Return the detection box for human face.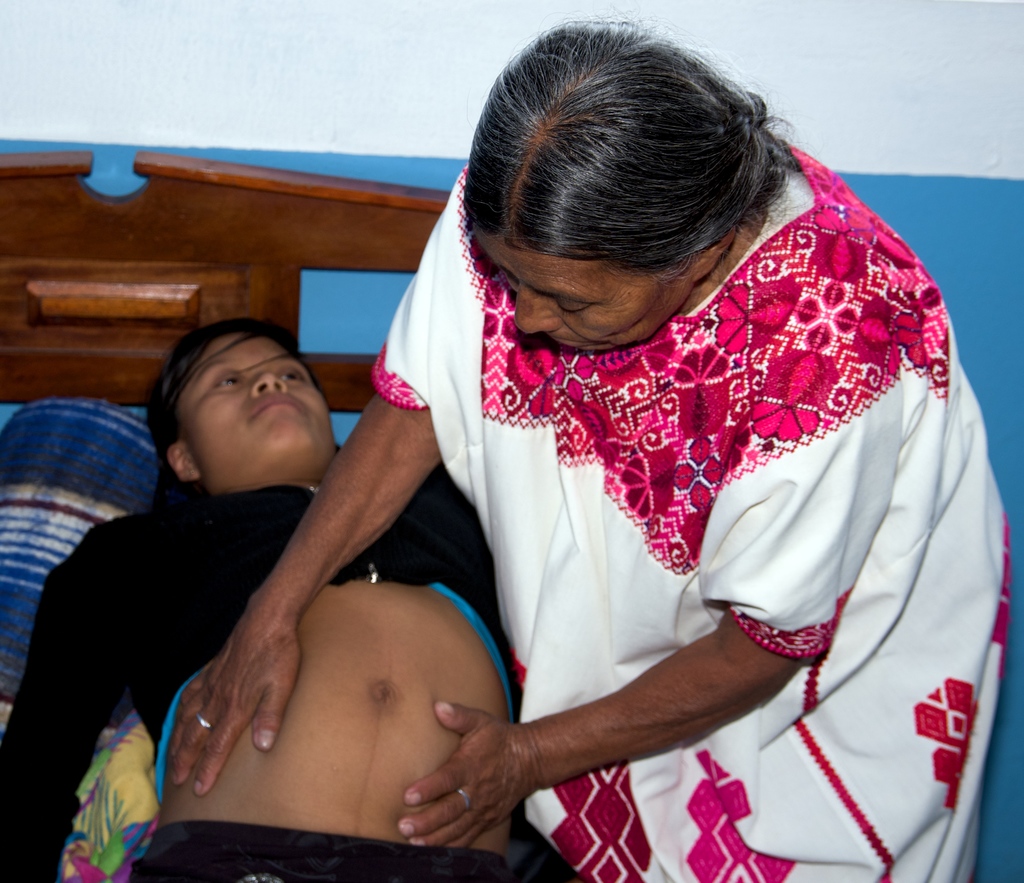
182, 334, 336, 485.
